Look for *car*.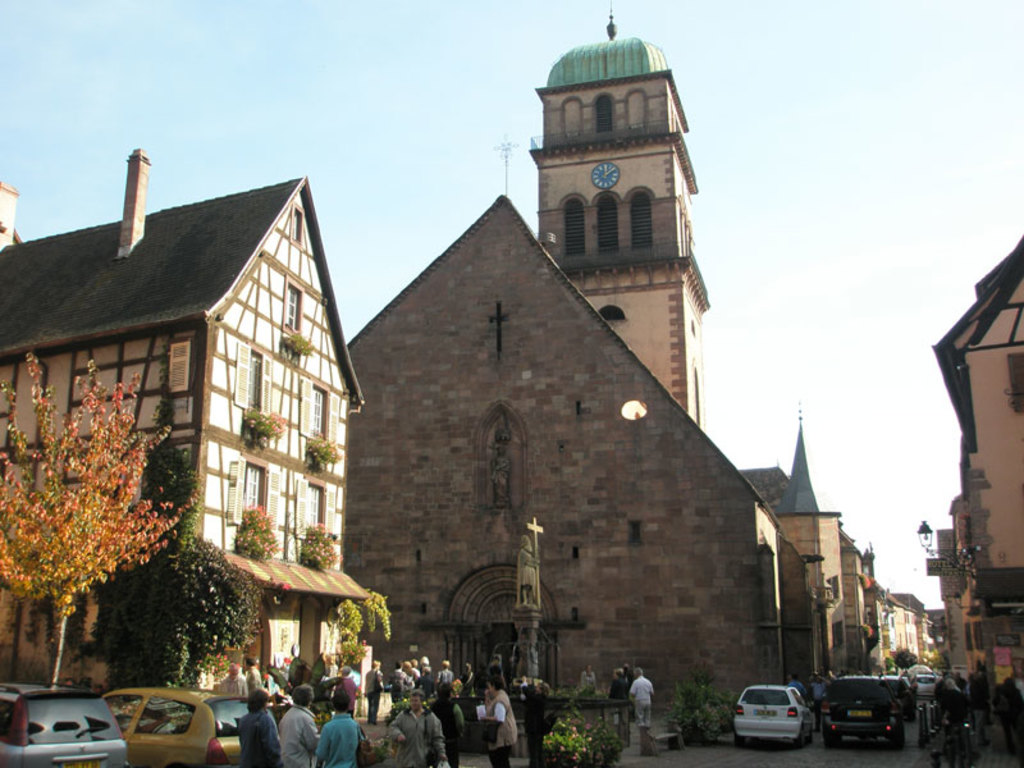
Found: <bbox>732, 678, 819, 749</bbox>.
